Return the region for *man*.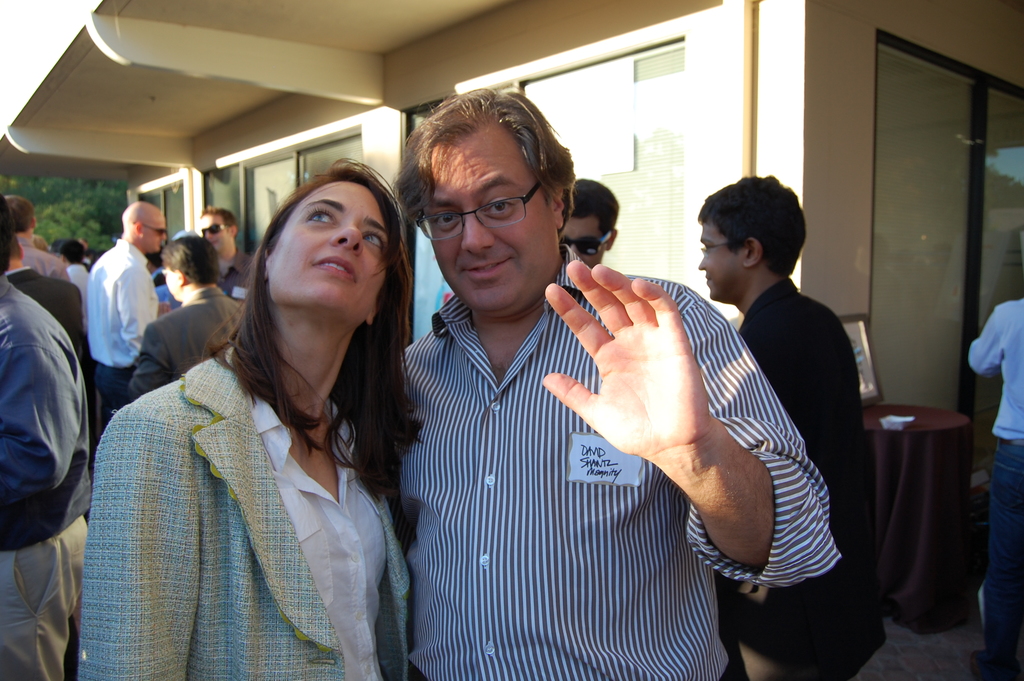
[2, 229, 92, 409].
